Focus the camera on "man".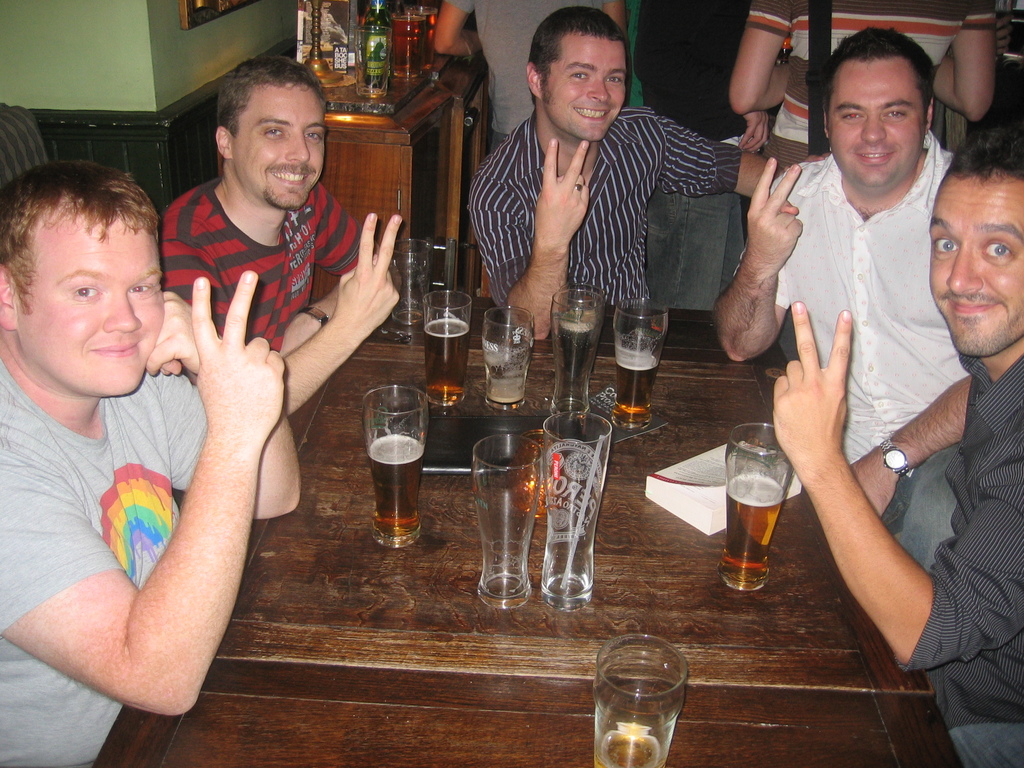
Focus region: region(772, 123, 1023, 767).
